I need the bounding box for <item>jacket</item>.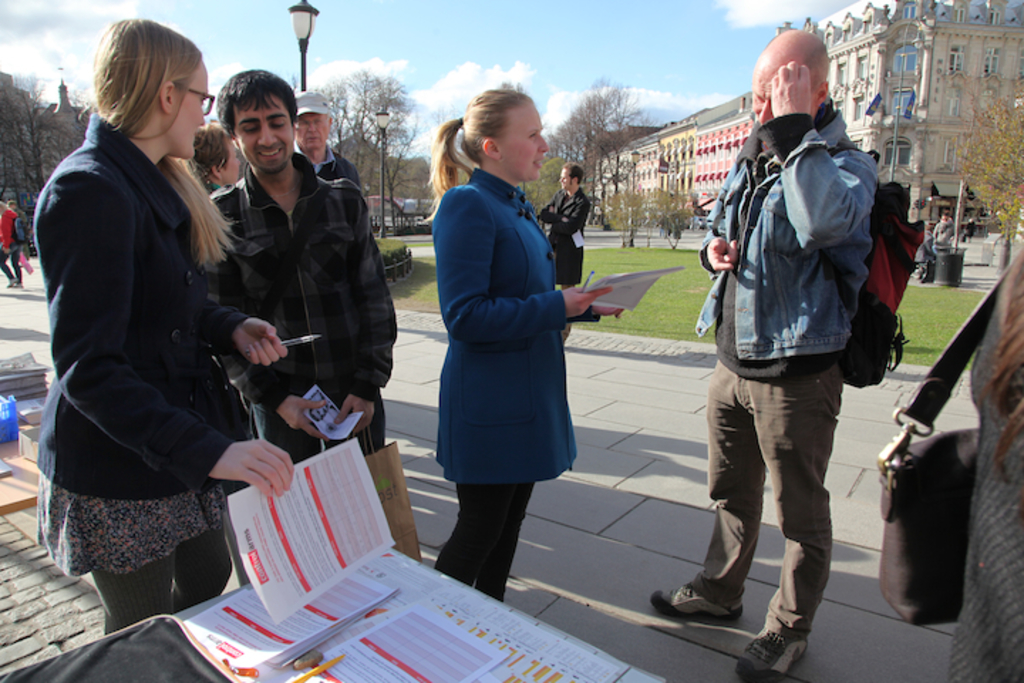
Here it is: region(695, 110, 878, 360).
